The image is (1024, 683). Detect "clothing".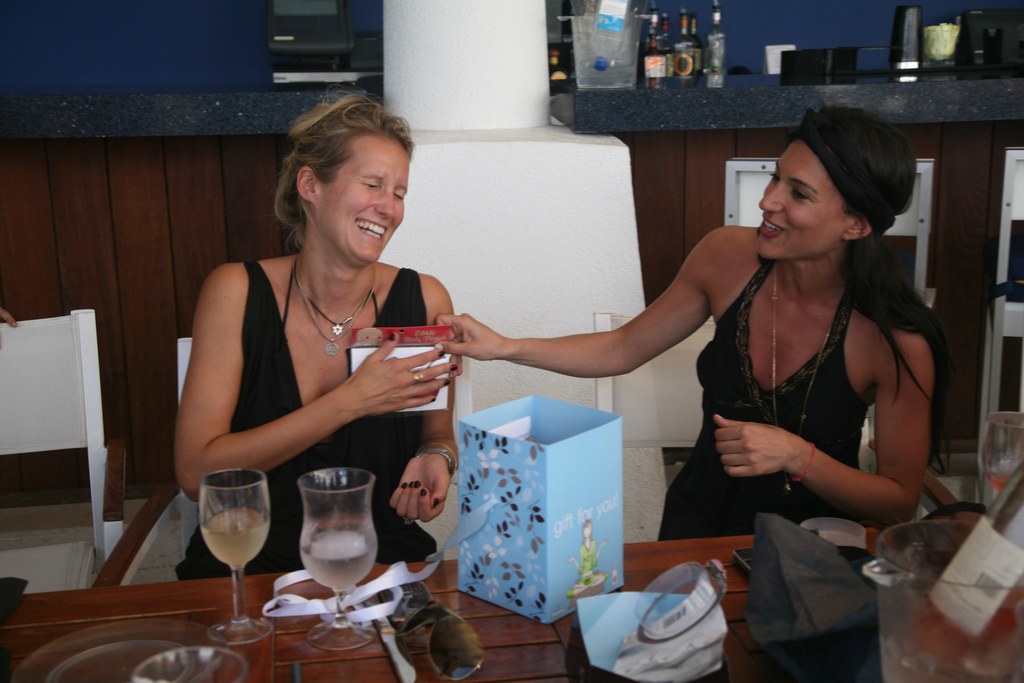
Detection: (174, 270, 434, 572).
